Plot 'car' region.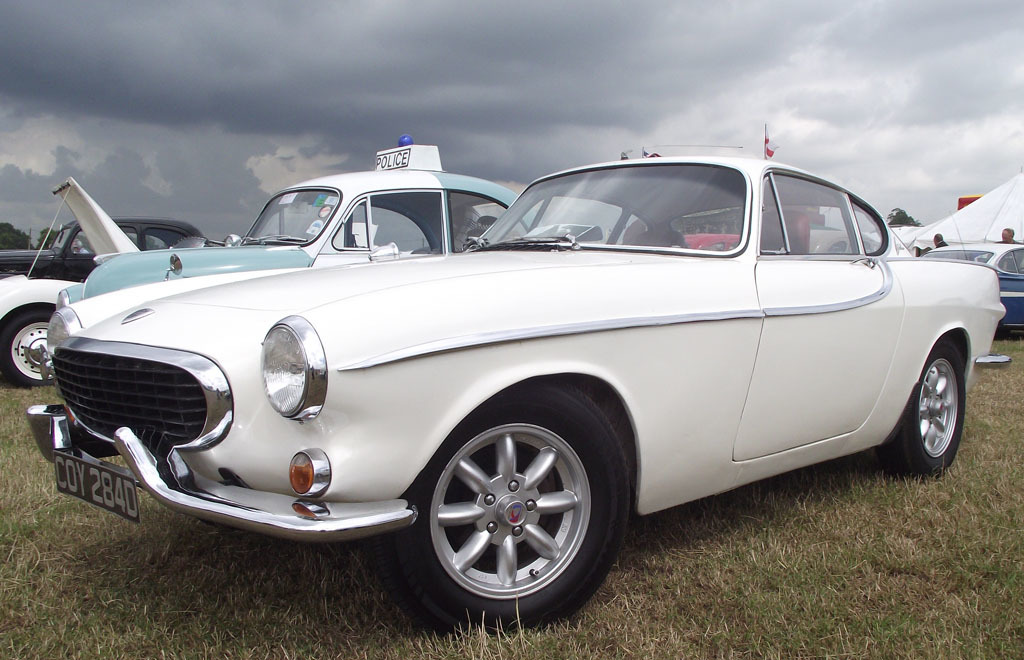
Plotted at locate(0, 220, 213, 283).
